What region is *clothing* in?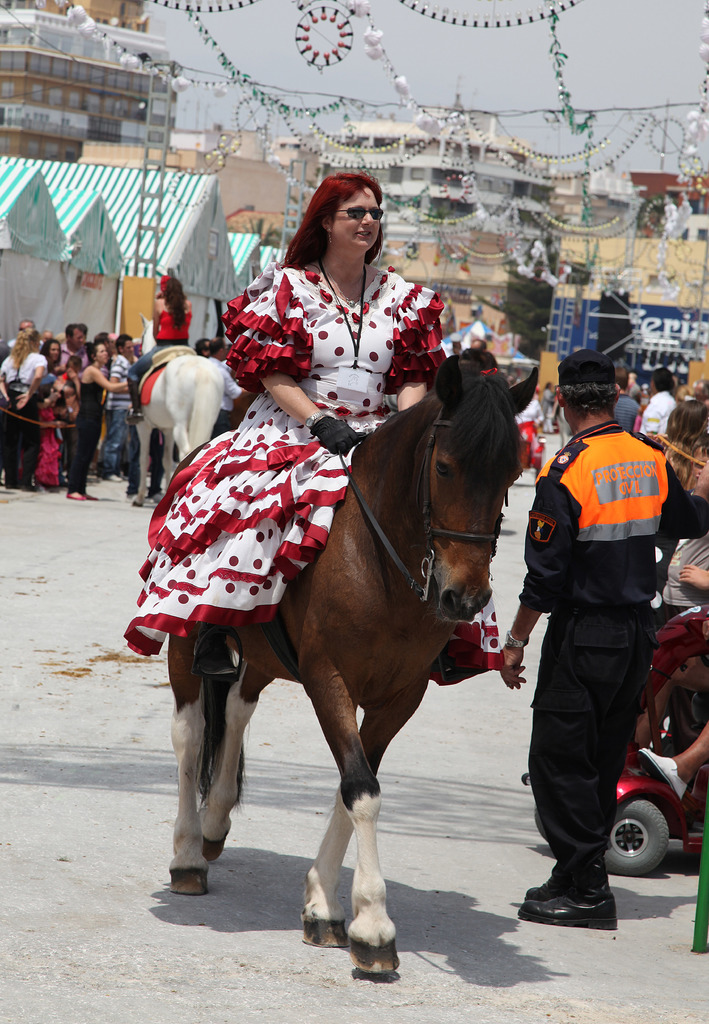
{"x1": 139, "y1": 301, "x2": 193, "y2": 383}.
